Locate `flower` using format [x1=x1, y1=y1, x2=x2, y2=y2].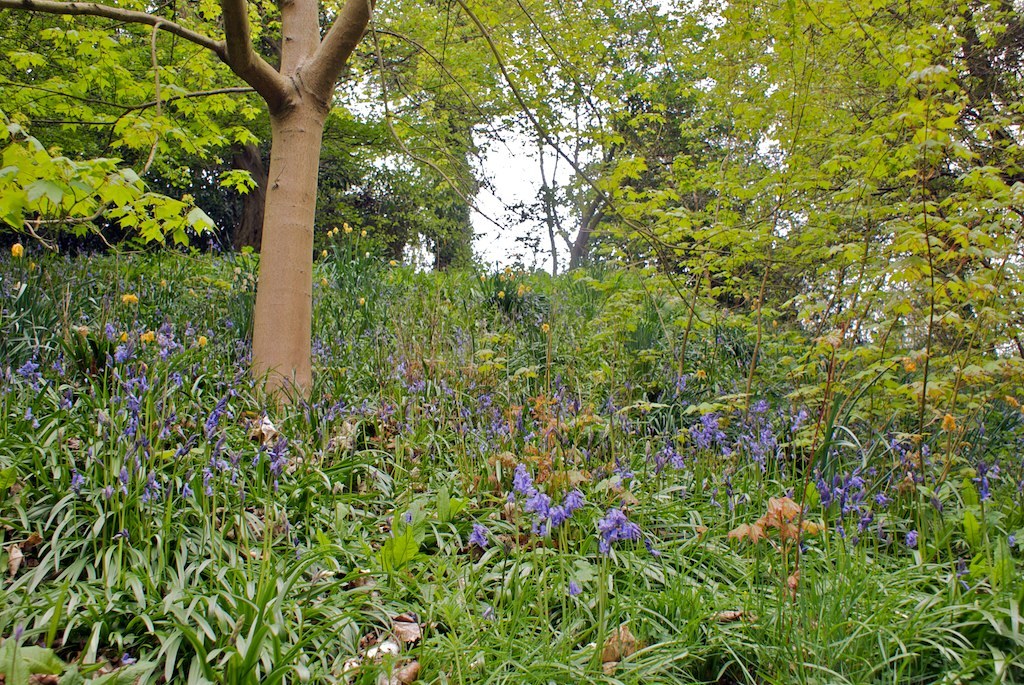
[x1=363, y1=229, x2=366, y2=237].
